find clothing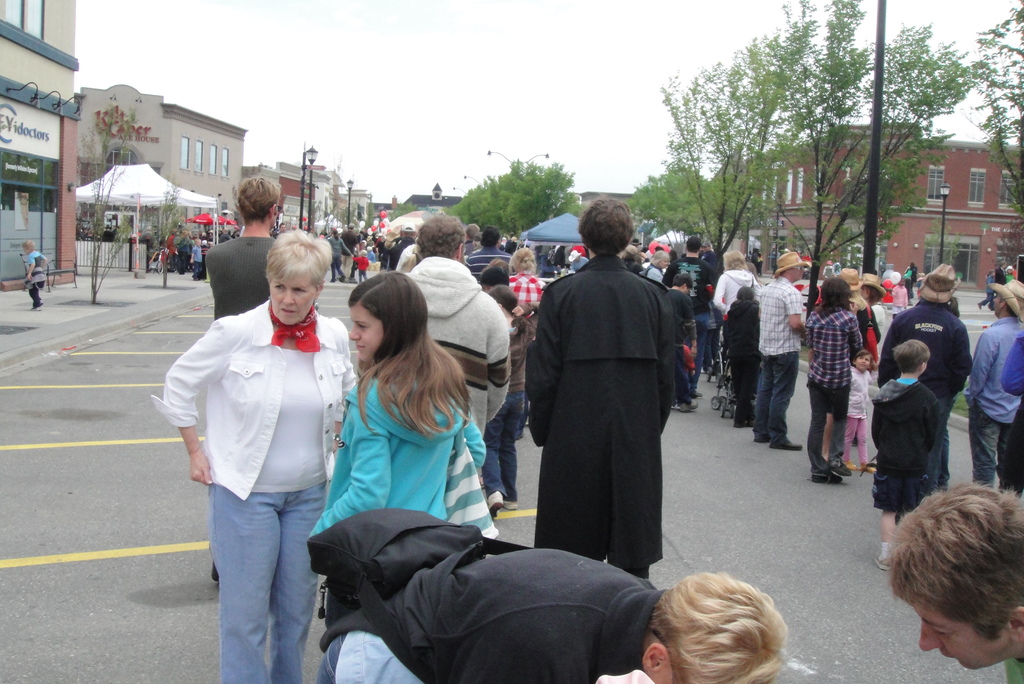
[x1=150, y1=297, x2=365, y2=682]
